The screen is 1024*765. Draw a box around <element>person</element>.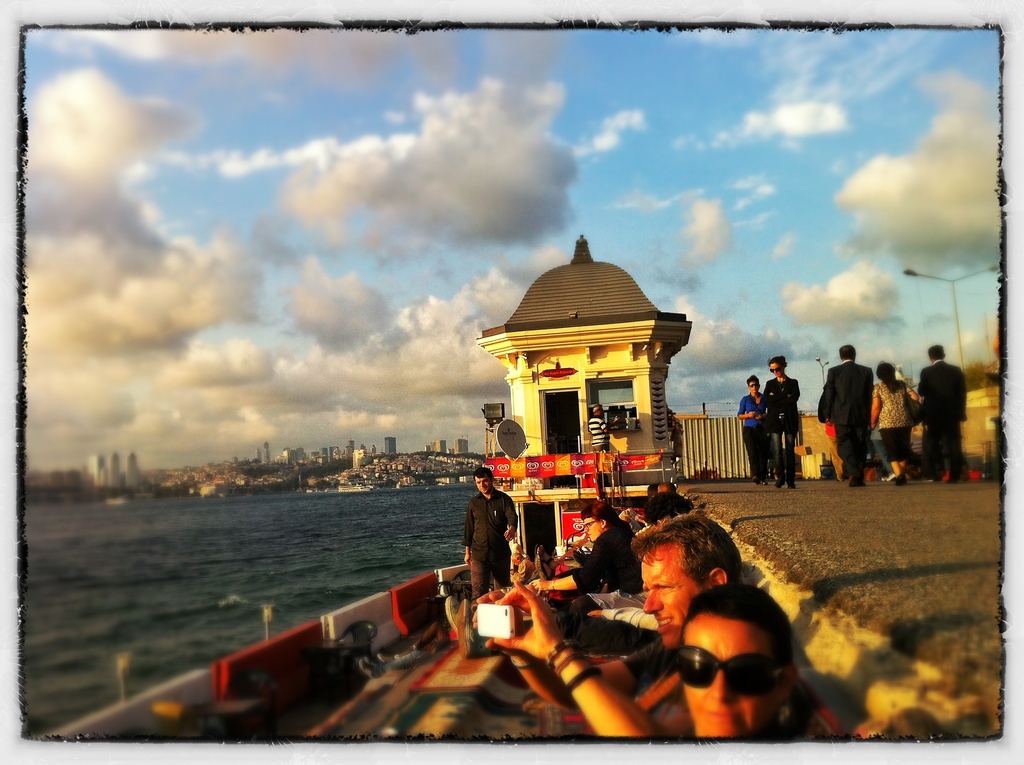
box=[465, 462, 521, 606].
